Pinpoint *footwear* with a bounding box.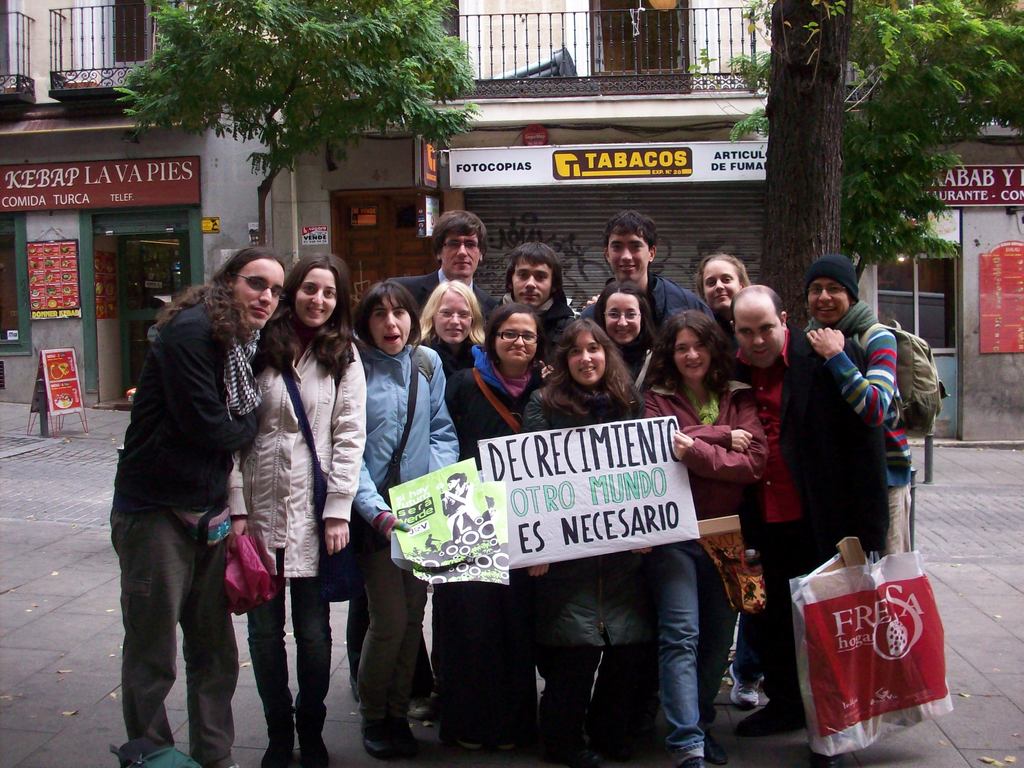
<bbox>403, 696, 439, 717</bbox>.
